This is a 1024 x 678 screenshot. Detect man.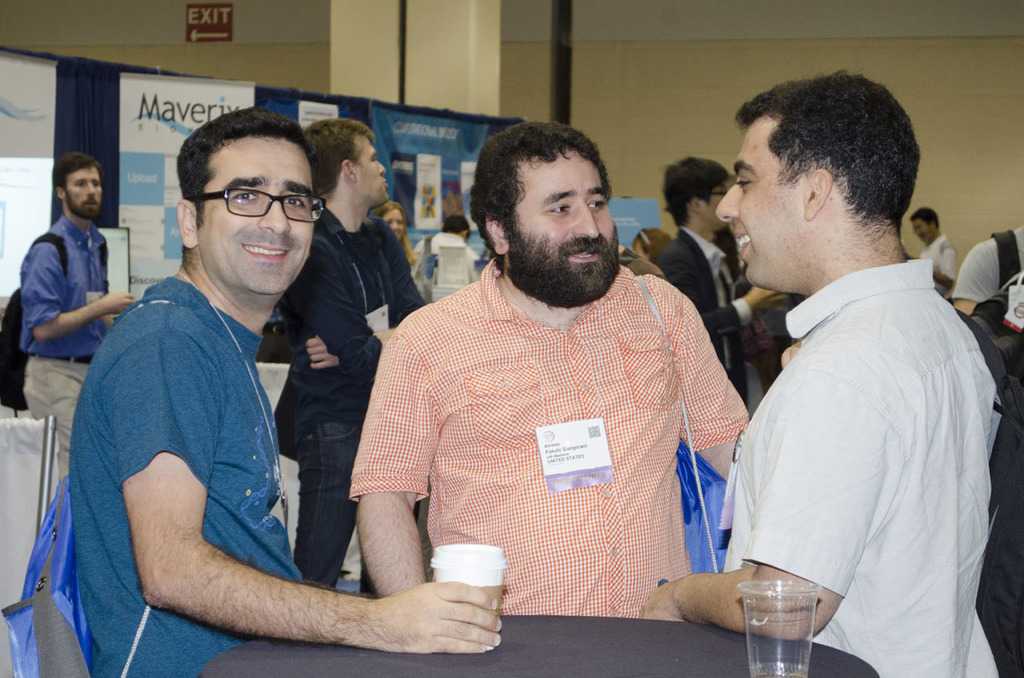
[951, 230, 1023, 380].
